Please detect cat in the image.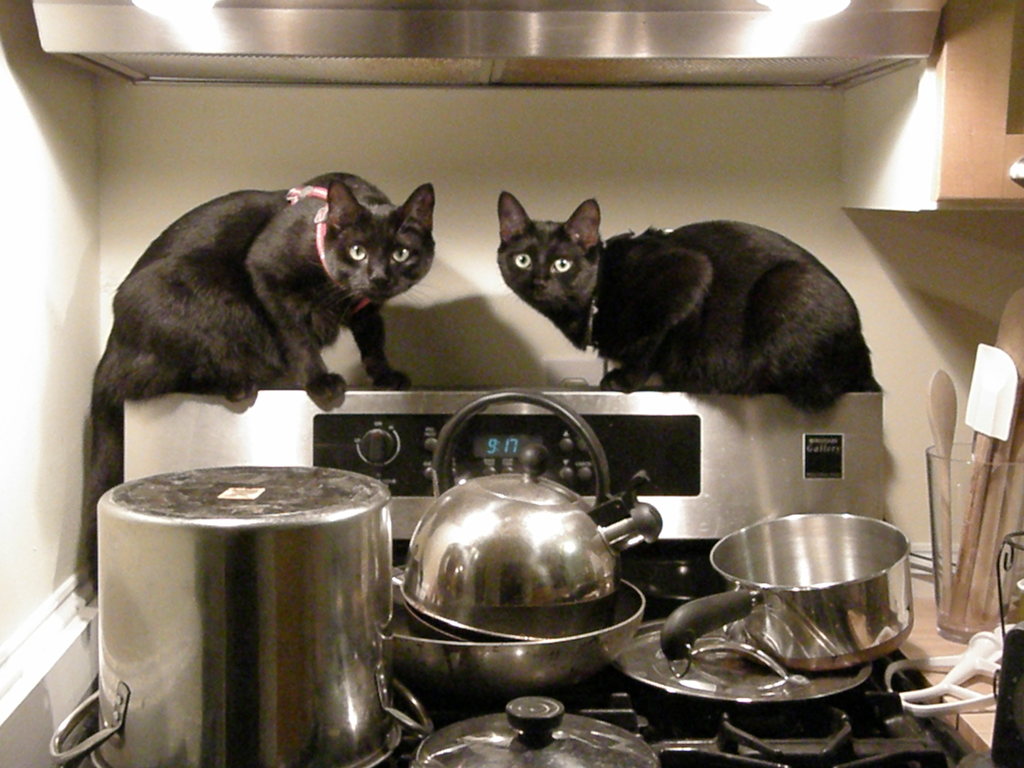
Rect(492, 186, 884, 415).
